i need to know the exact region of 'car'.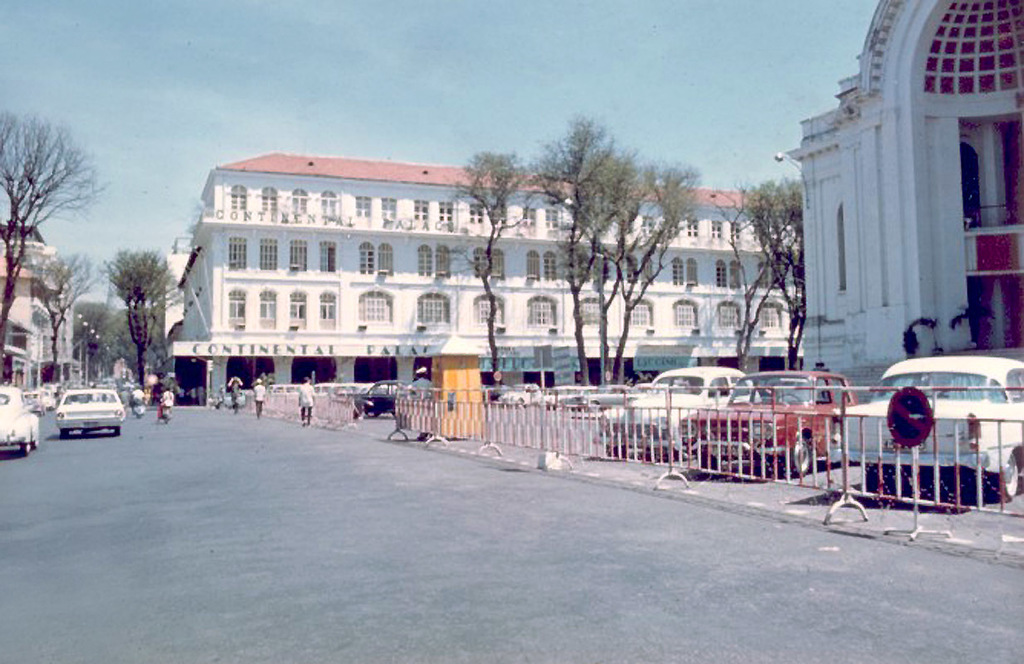
Region: select_region(305, 376, 364, 403).
